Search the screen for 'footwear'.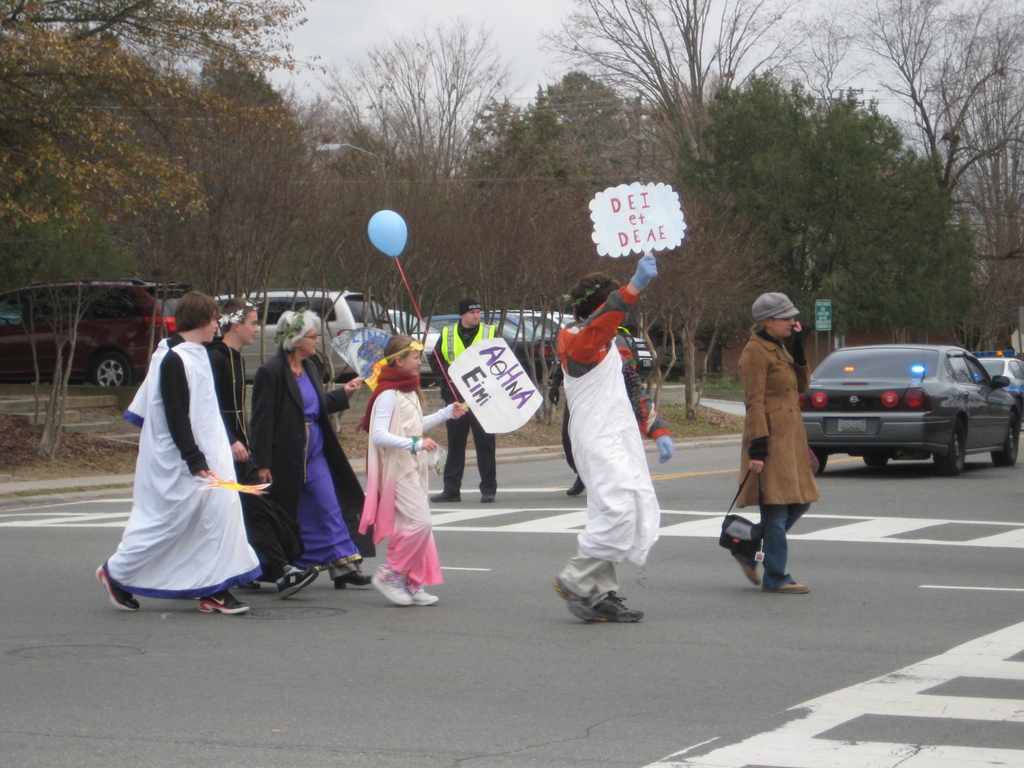
Found at rect(593, 586, 646, 625).
